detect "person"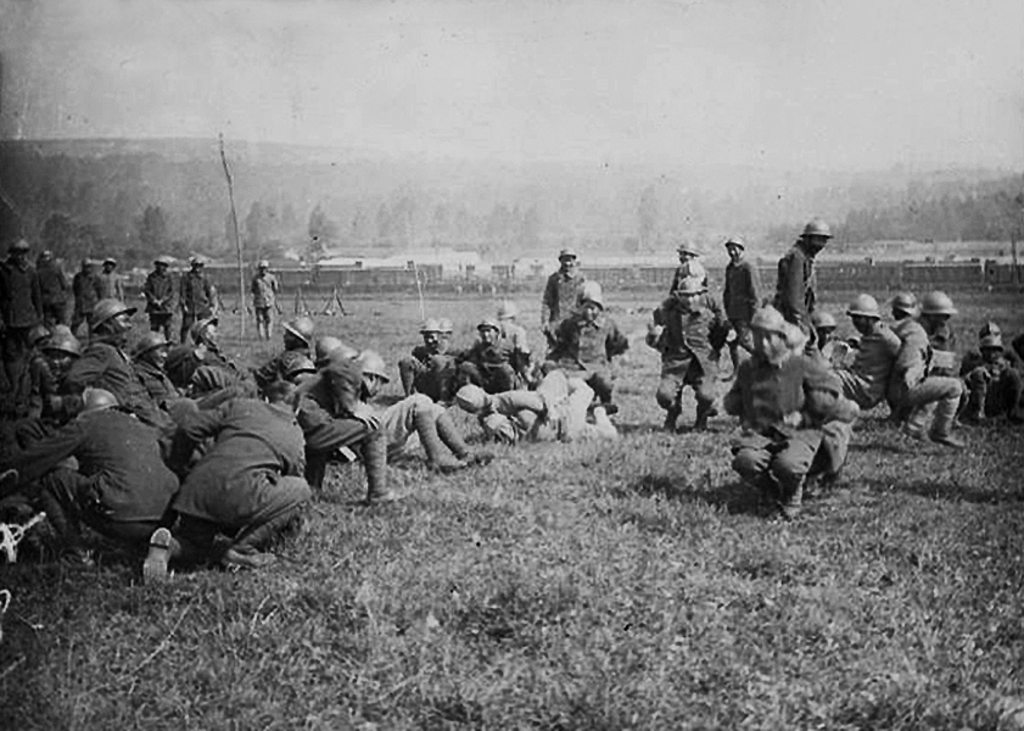
<box>178,257,220,347</box>
